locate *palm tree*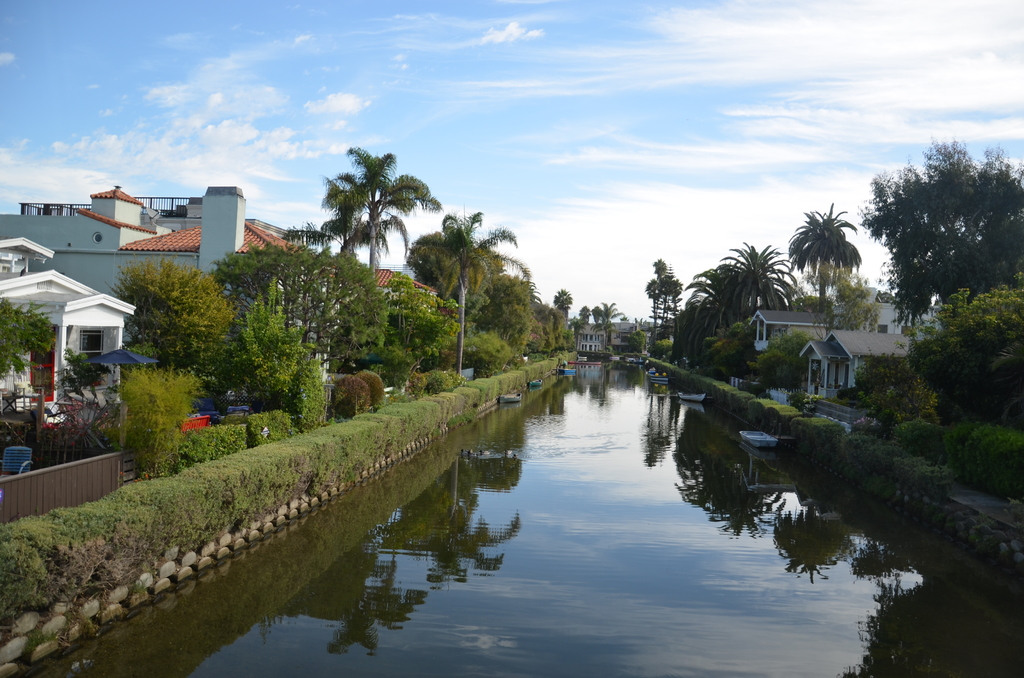
<region>520, 277, 562, 346</region>
